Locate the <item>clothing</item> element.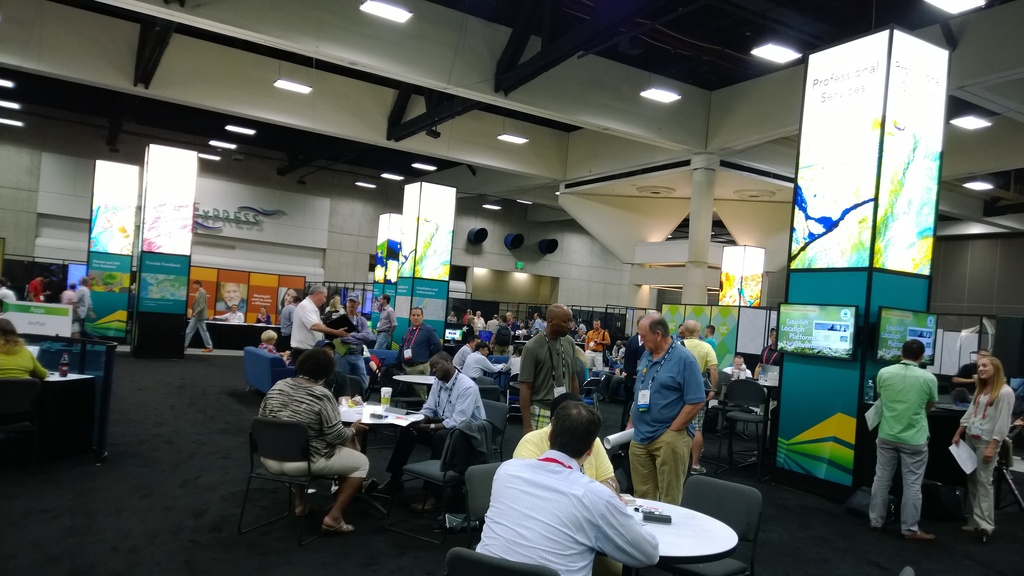
Element bbox: bbox=(463, 344, 504, 382).
